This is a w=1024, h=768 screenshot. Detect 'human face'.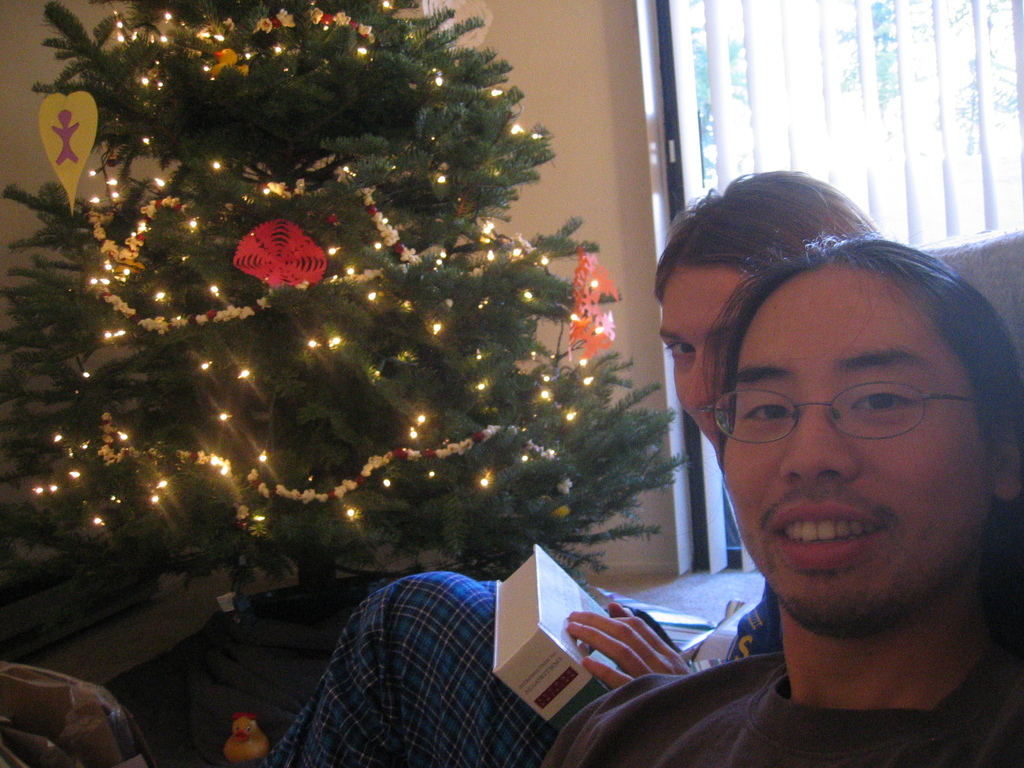
select_region(724, 270, 992, 636).
